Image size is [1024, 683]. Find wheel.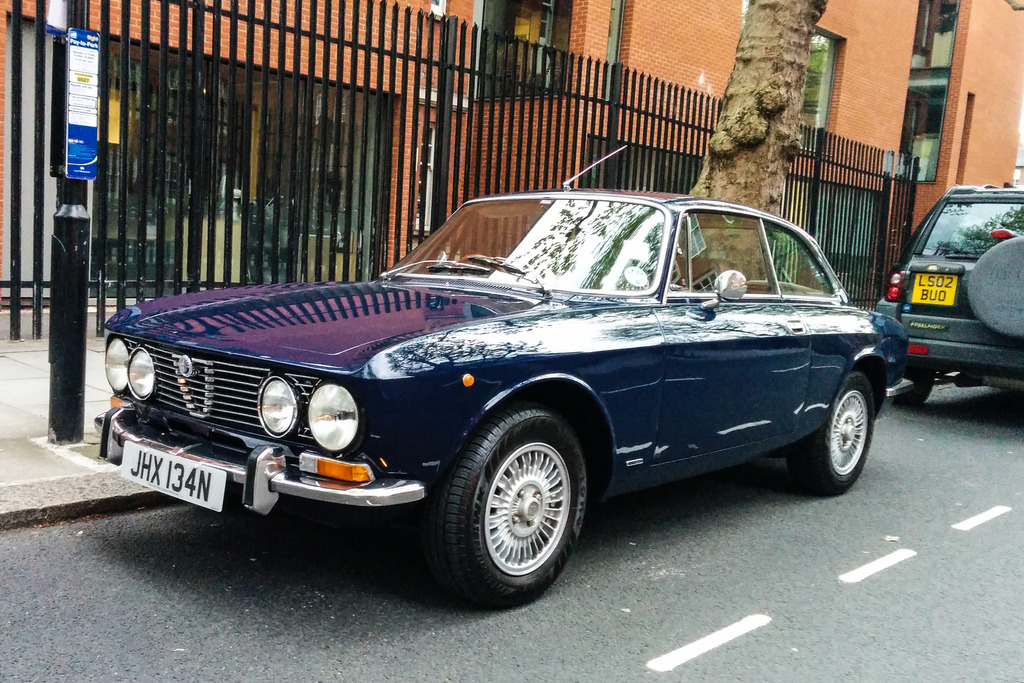
crop(785, 373, 871, 496).
